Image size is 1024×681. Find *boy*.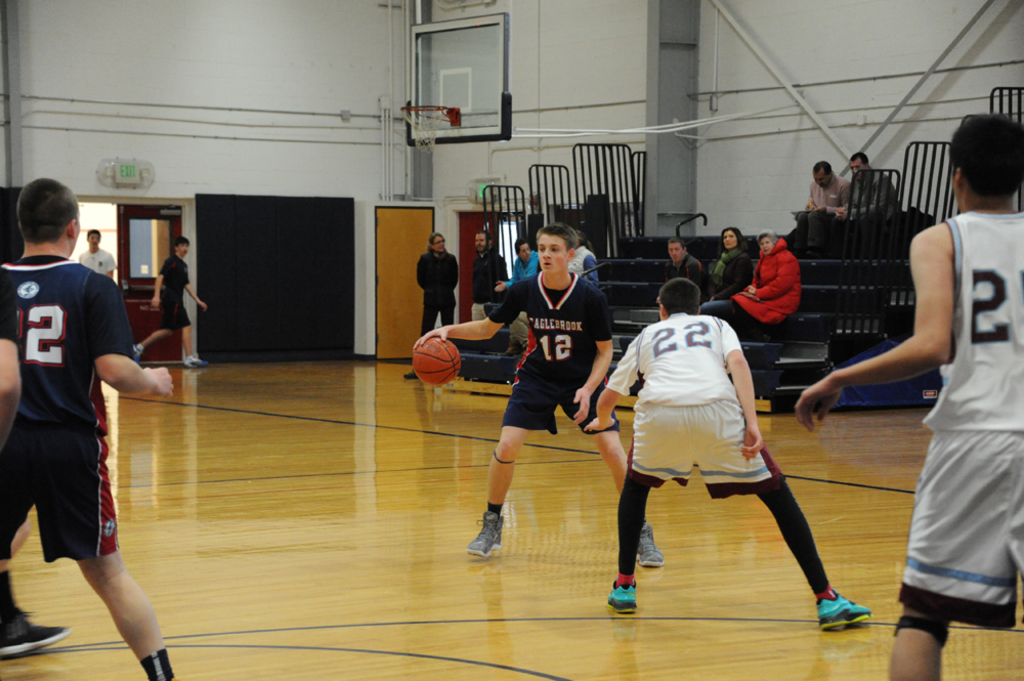
{"left": 131, "top": 238, "right": 209, "bottom": 371}.
